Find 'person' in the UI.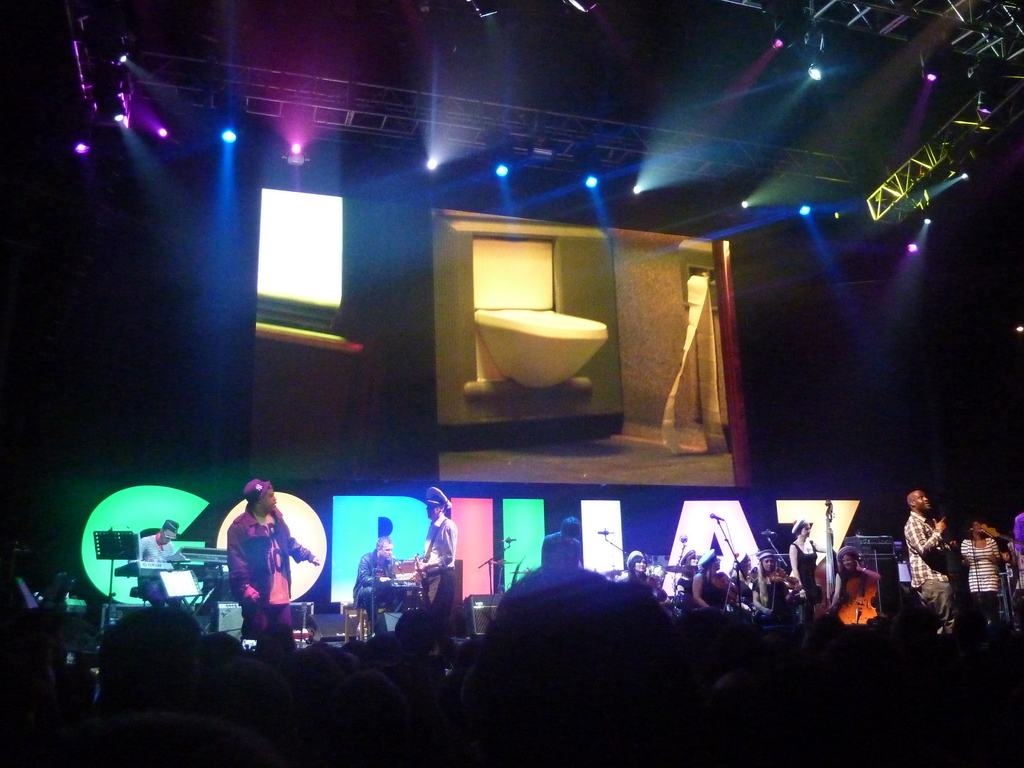
UI element at (left=992, top=506, right=1023, bottom=604).
